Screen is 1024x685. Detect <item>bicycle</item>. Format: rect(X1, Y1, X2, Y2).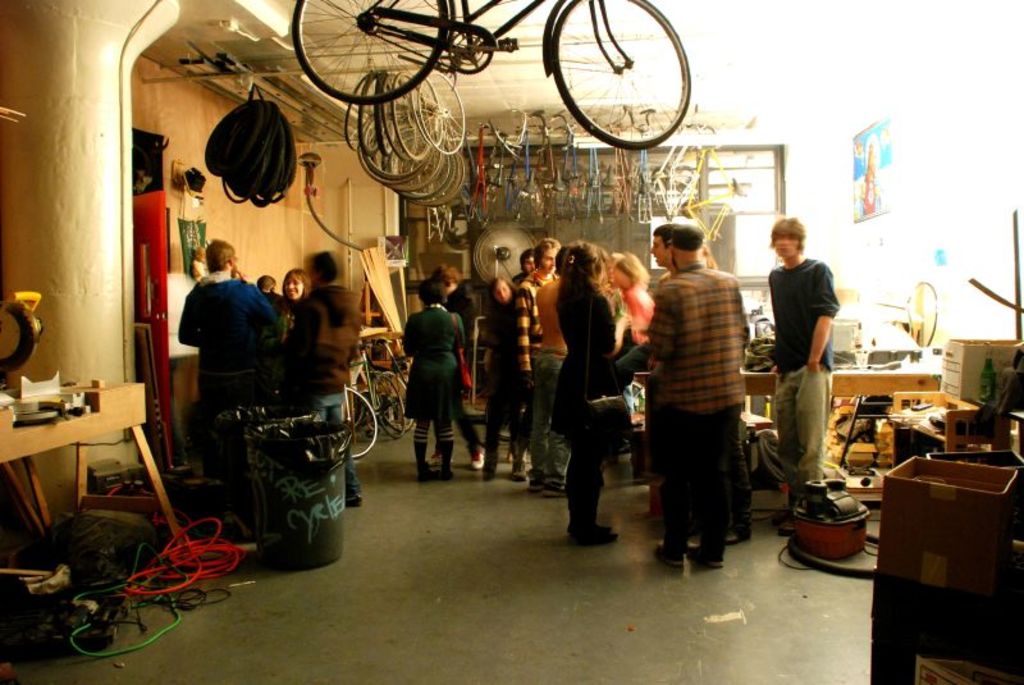
rect(374, 337, 415, 430).
